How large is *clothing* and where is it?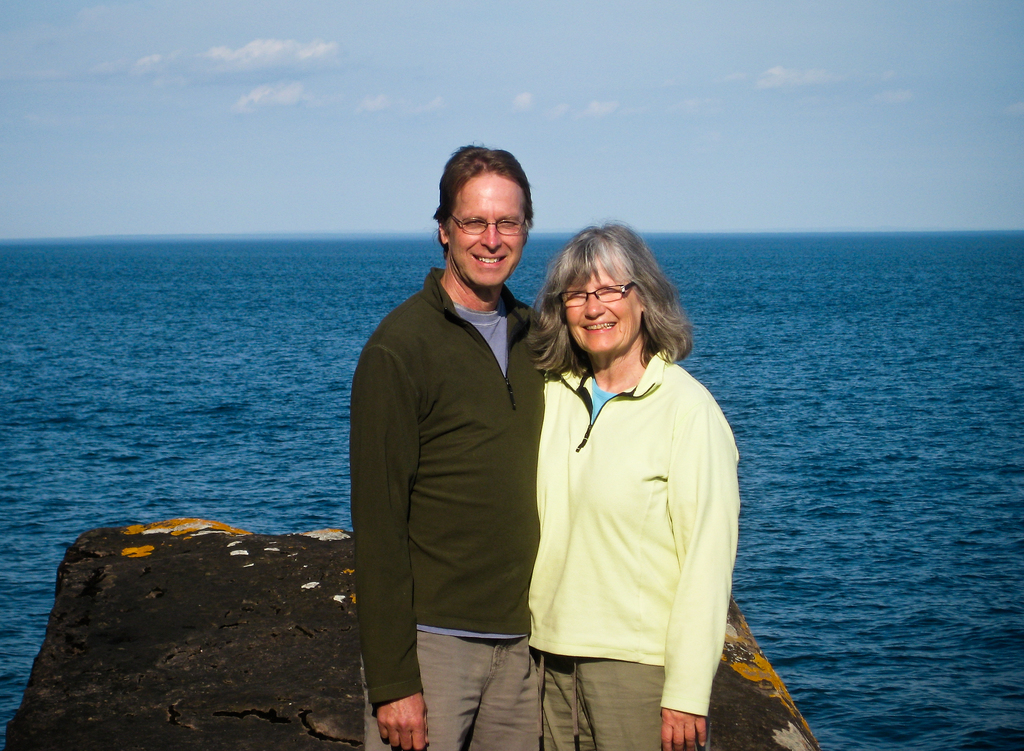
Bounding box: 352, 618, 556, 750.
